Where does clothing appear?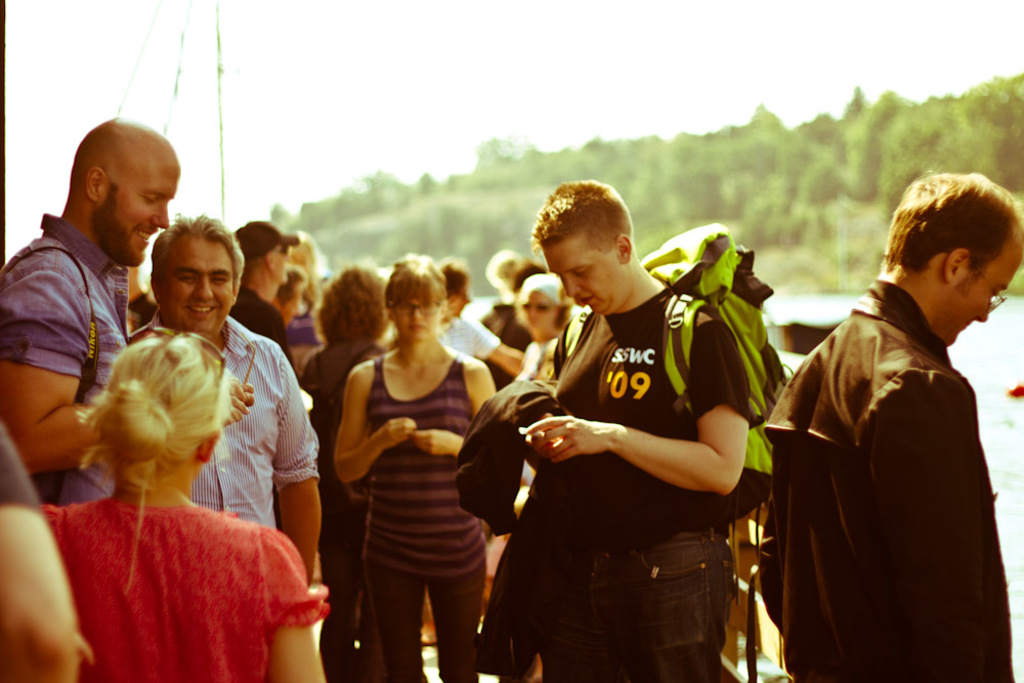
Appears at [756, 272, 1021, 682].
